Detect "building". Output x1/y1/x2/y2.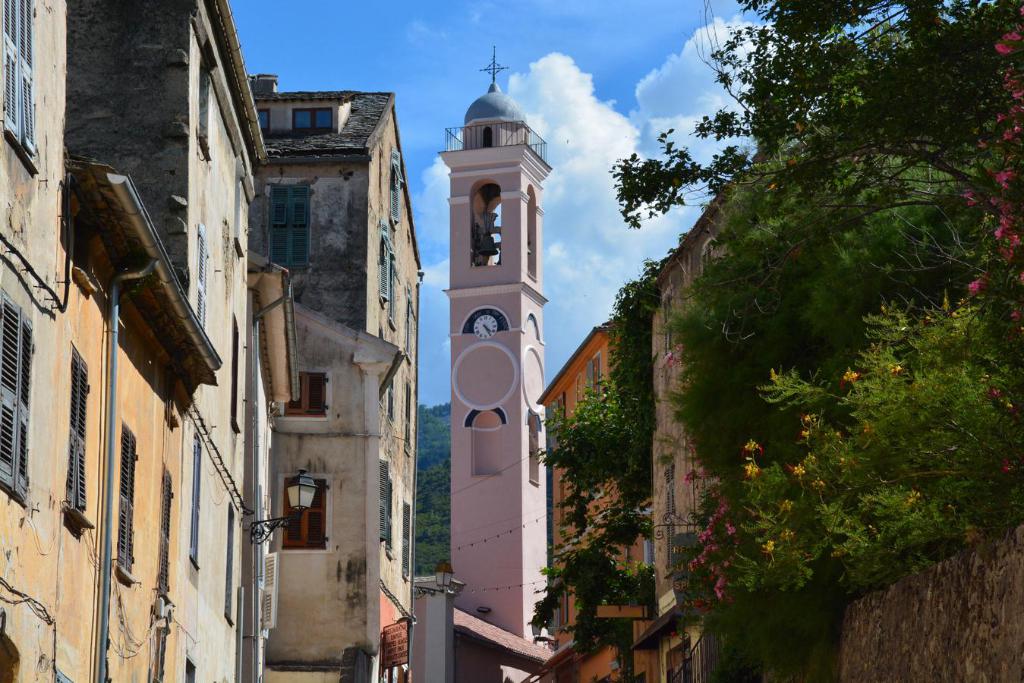
532/314/660/682.
